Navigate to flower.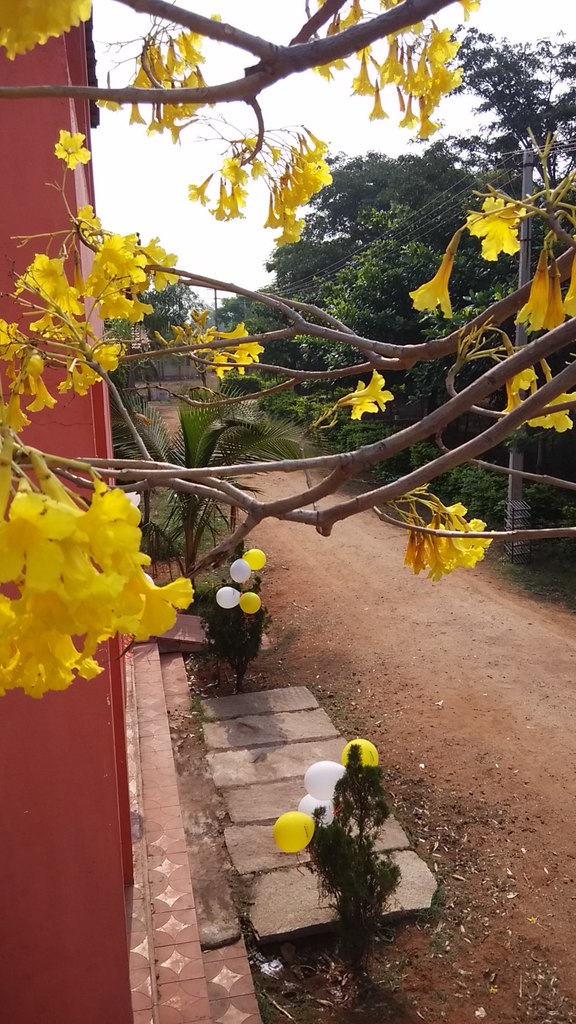
Navigation target: rect(380, 489, 492, 587).
